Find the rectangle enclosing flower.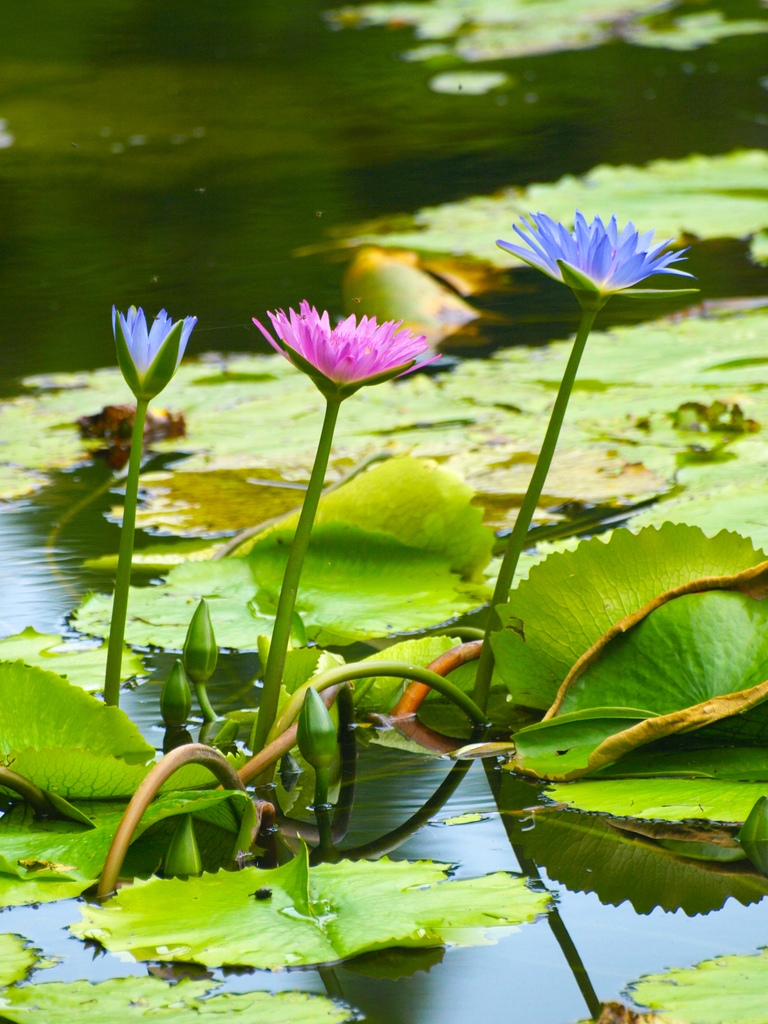
[left=107, top=305, right=202, bottom=399].
